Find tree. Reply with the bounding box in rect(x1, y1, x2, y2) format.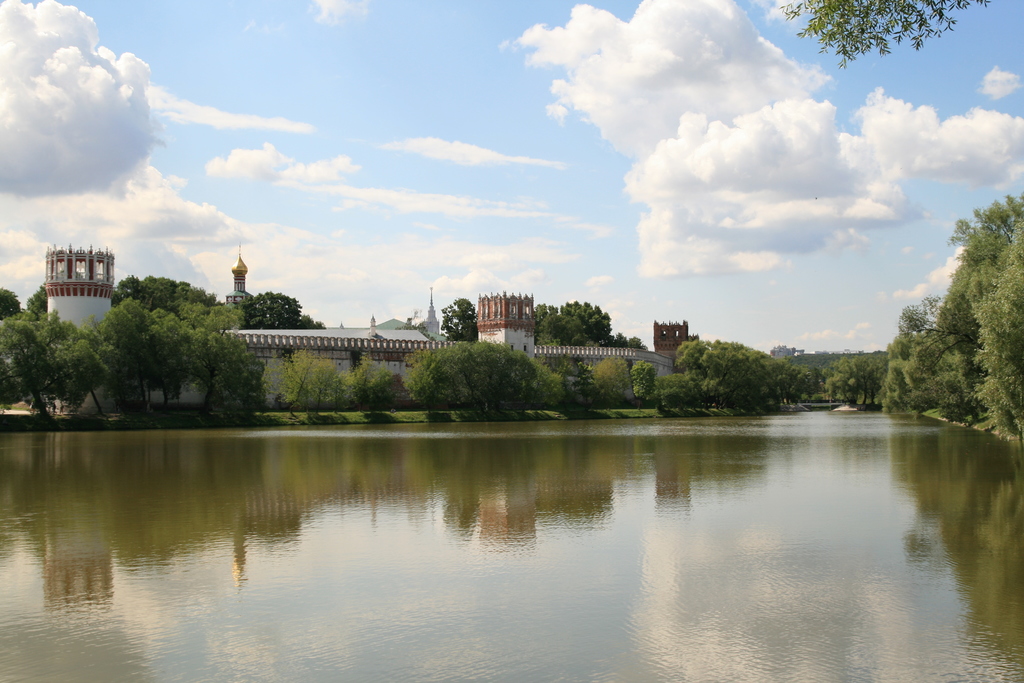
rect(269, 356, 339, 411).
